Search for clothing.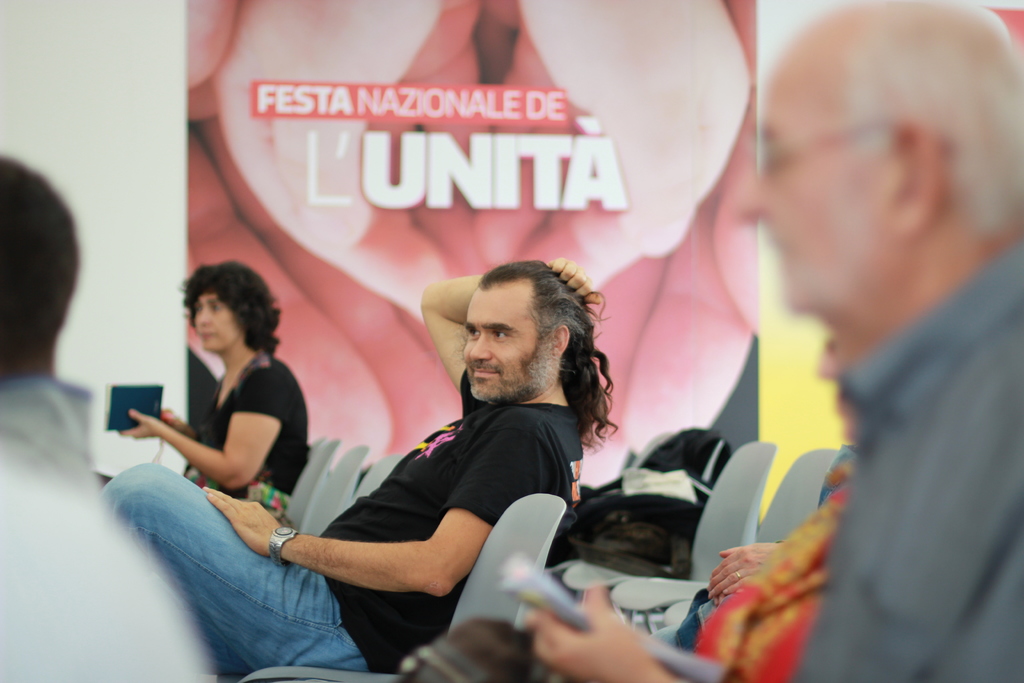
Found at (0, 378, 217, 682).
